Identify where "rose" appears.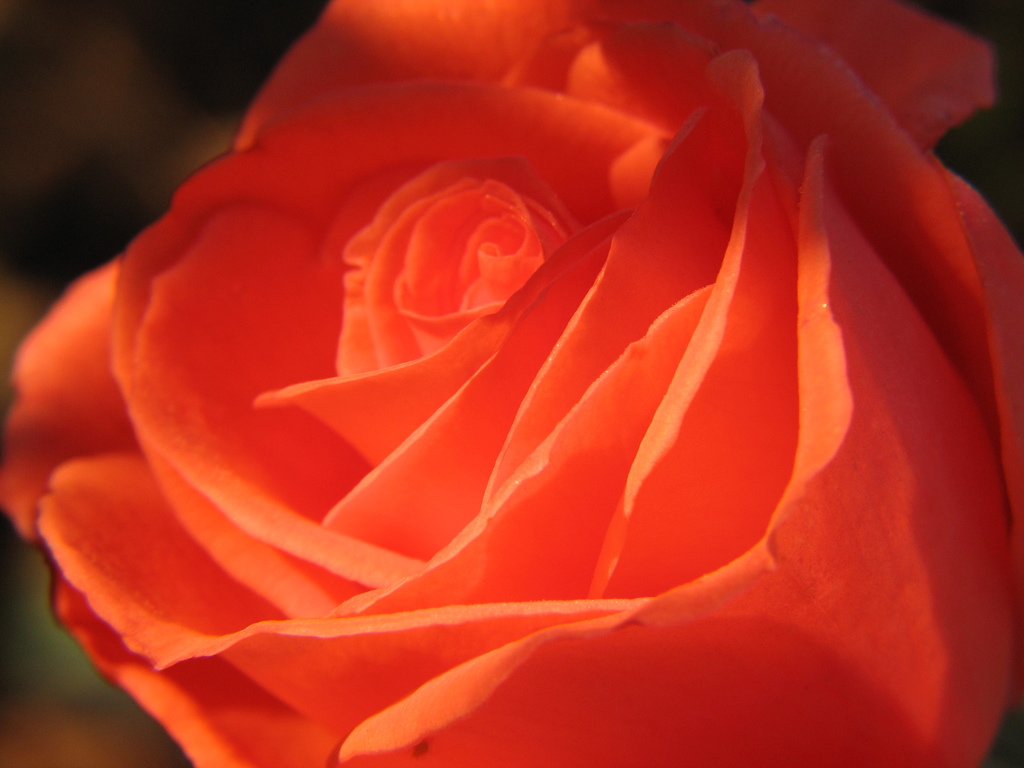
Appears at pyautogui.locateOnScreen(0, 0, 1023, 767).
